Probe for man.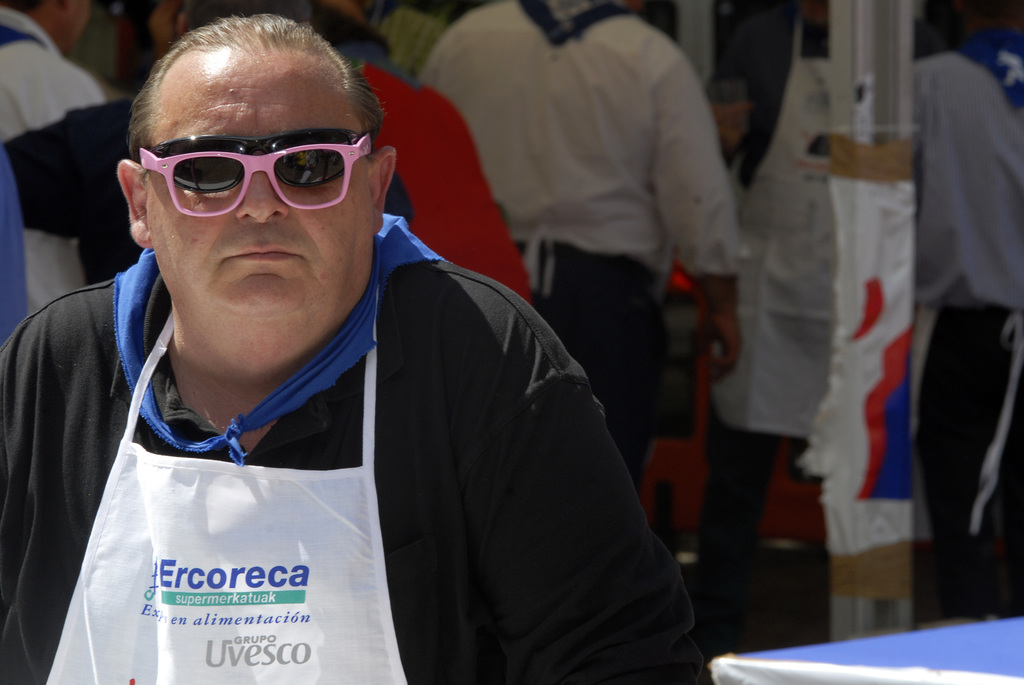
Probe result: 417/0/736/490.
